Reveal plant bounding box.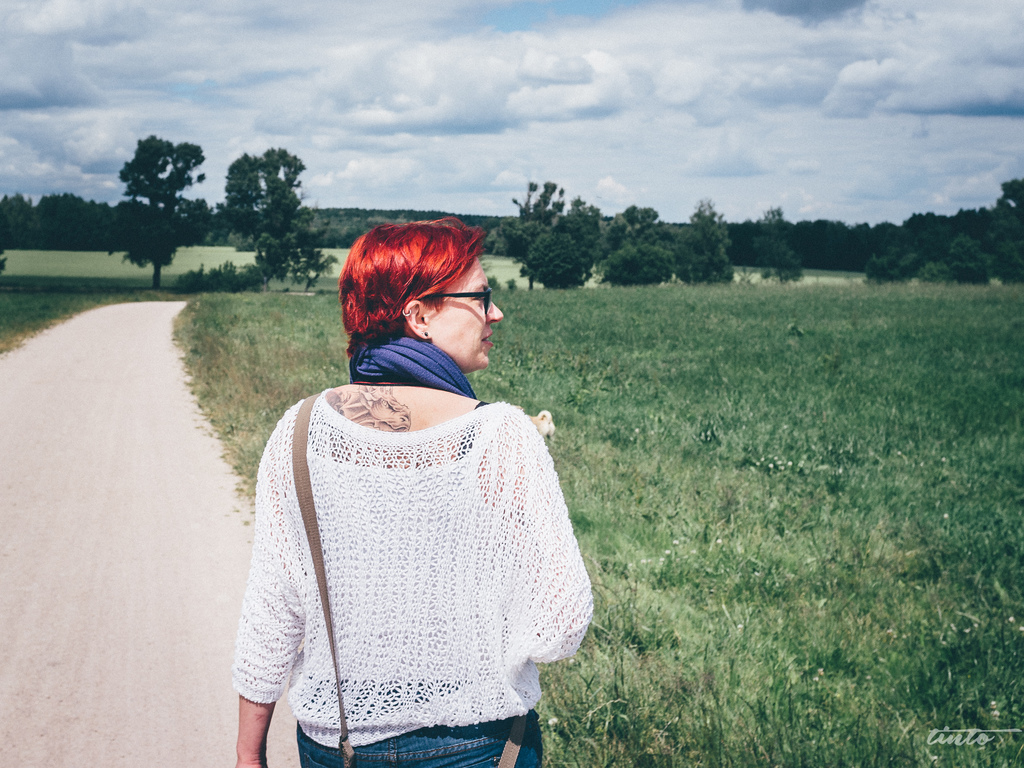
Revealed: 919,256,951,291.
